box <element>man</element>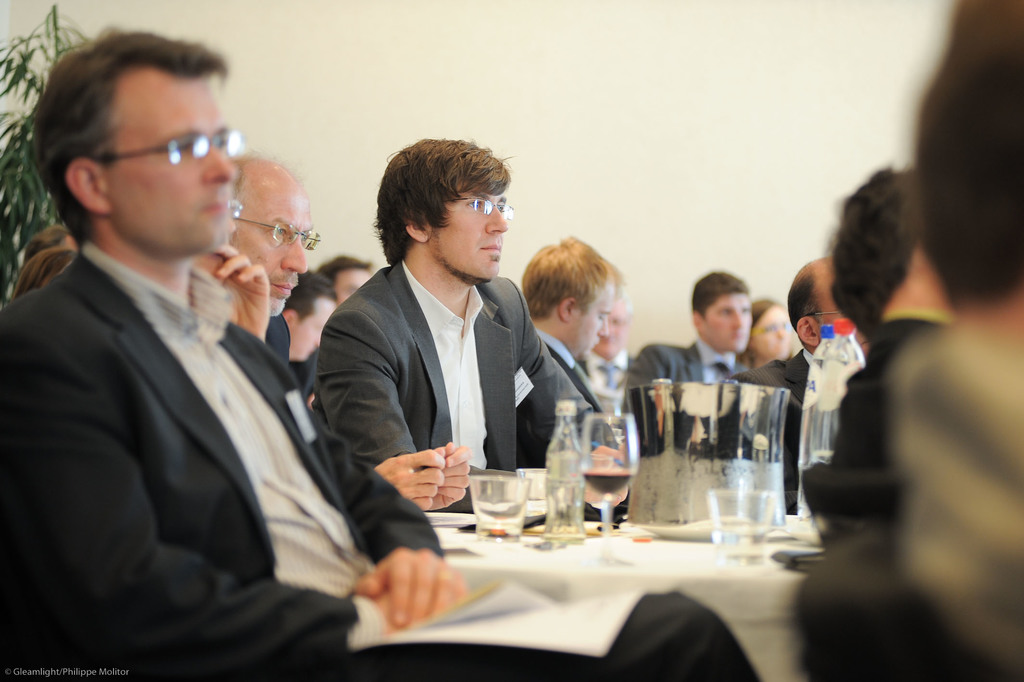
pyautogui.locateOnScreen(535, 238, 618, 401)
